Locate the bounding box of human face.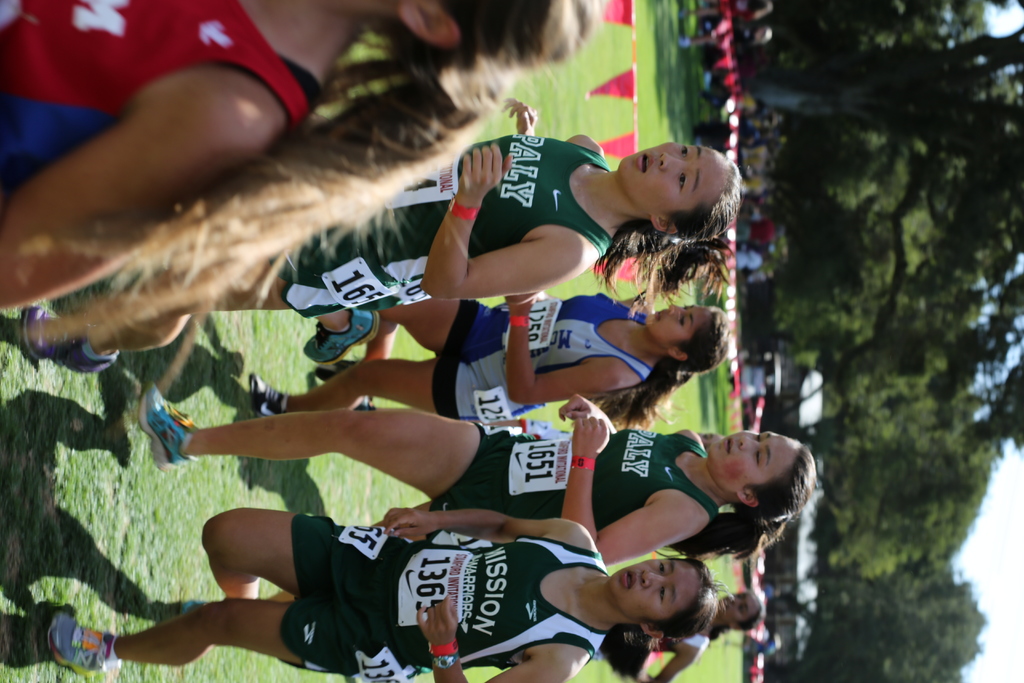
Bounding box: bbox=[618, 140, 728, 213].
